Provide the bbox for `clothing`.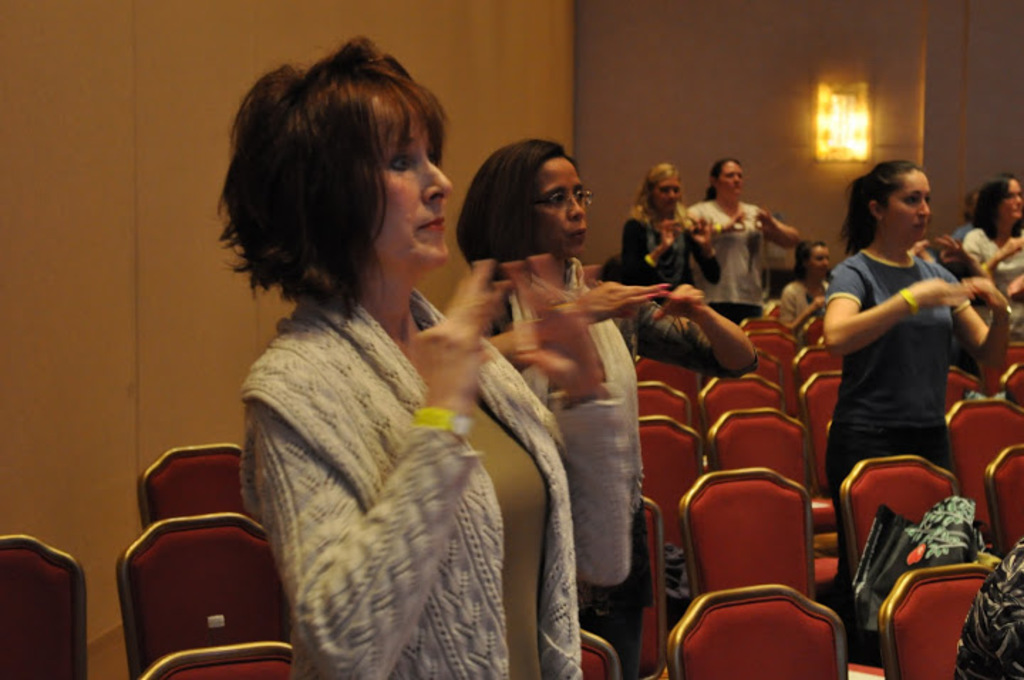
225/283/634/679.
